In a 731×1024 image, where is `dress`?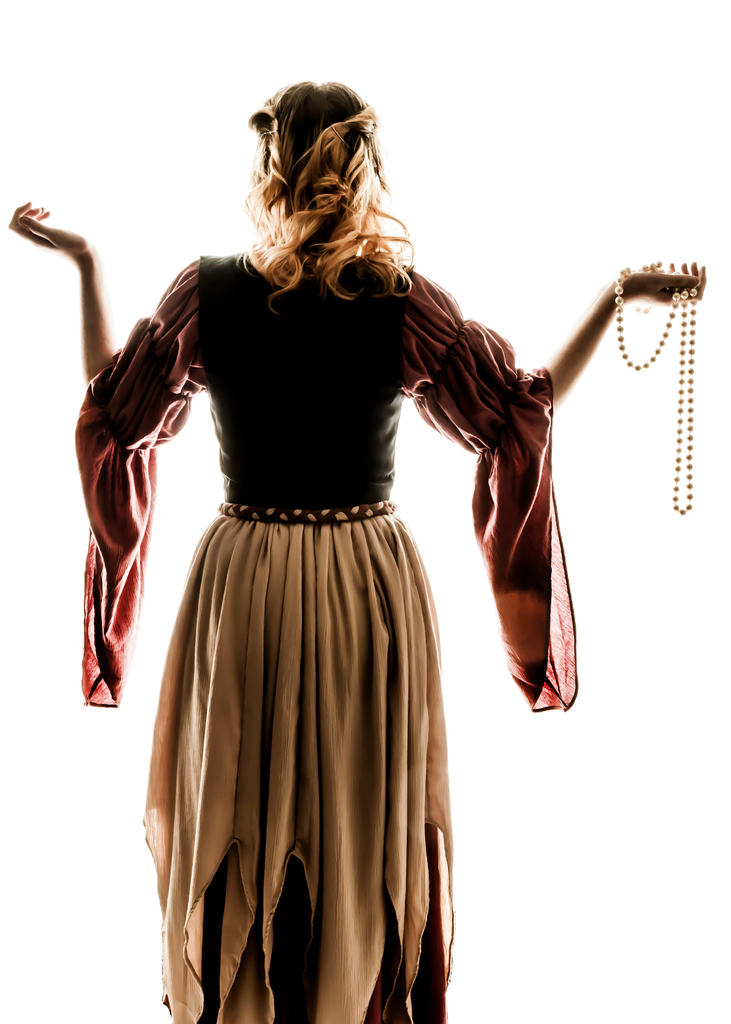
(72, 248, 578, 1023).
